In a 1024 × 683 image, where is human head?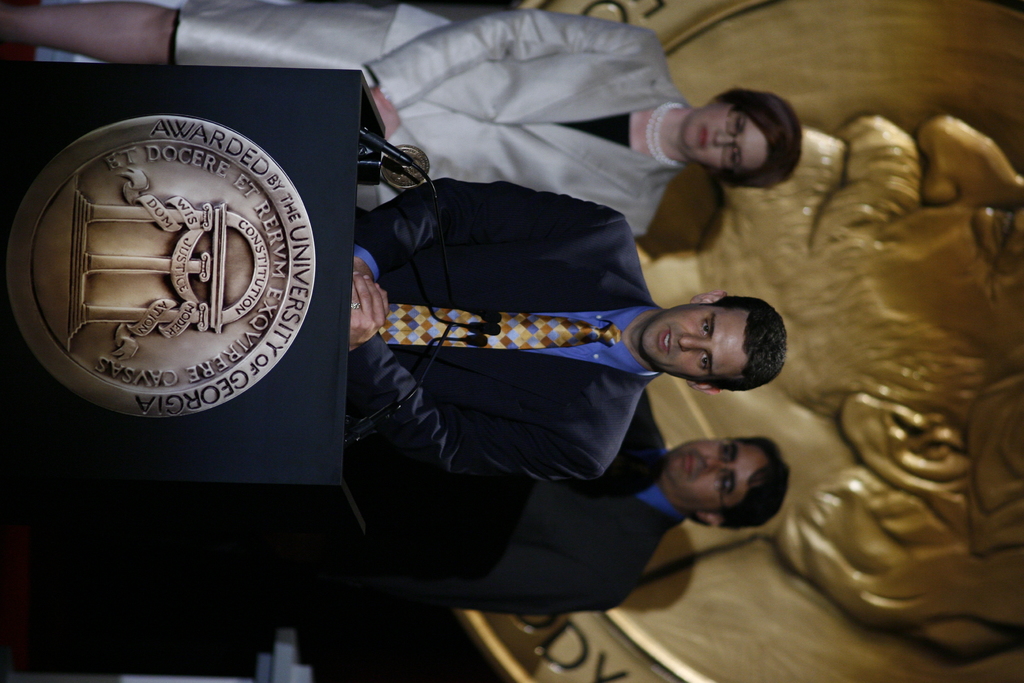
rect(684, 90, 800, 189).
